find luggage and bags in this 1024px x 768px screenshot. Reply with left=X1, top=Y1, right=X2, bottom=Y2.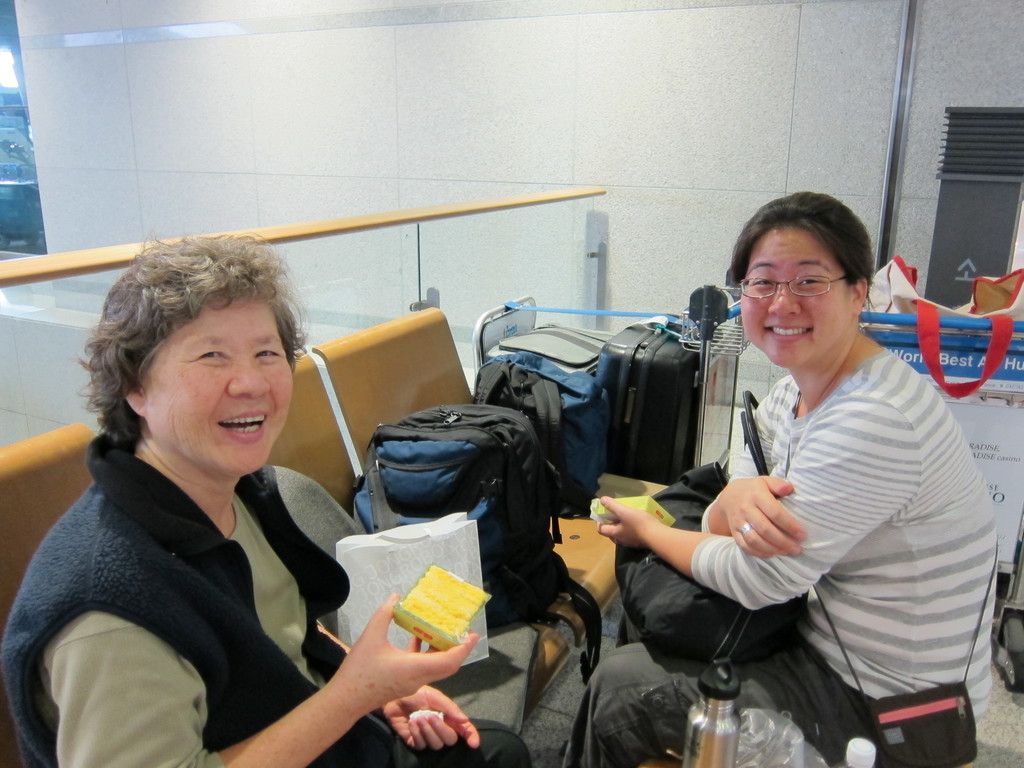
left=862, top=255, right=1023, bottom=403.
